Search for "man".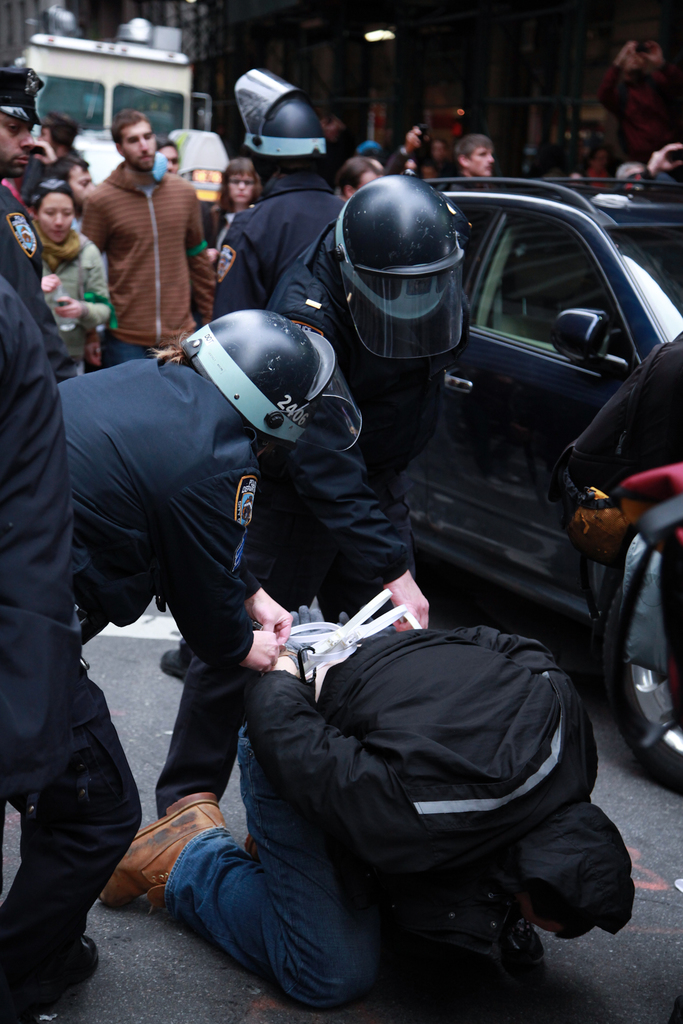
Found at [0, 67, 87, 388].
